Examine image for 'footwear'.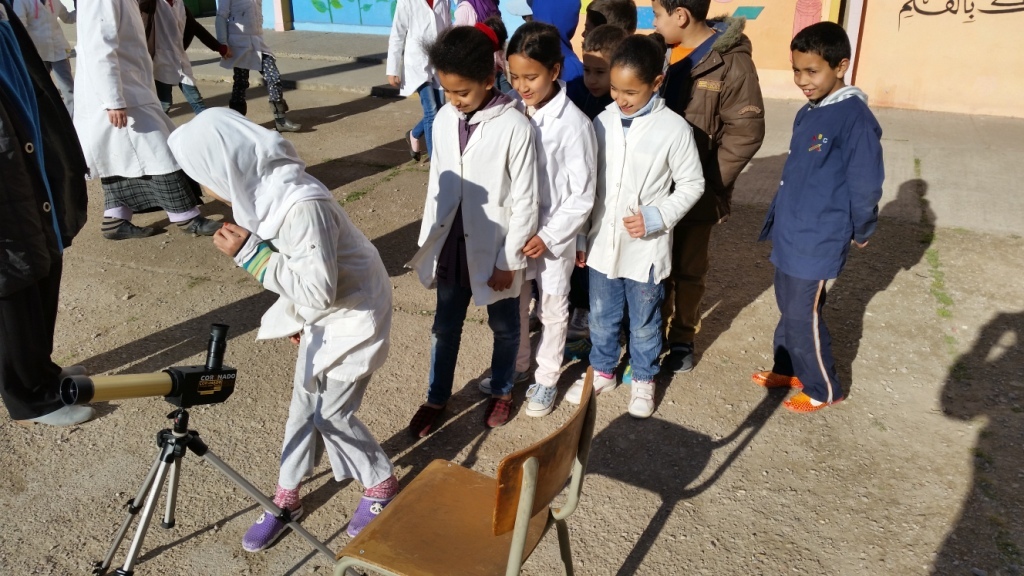
Examination result: box(787, 390, 849, 410).
